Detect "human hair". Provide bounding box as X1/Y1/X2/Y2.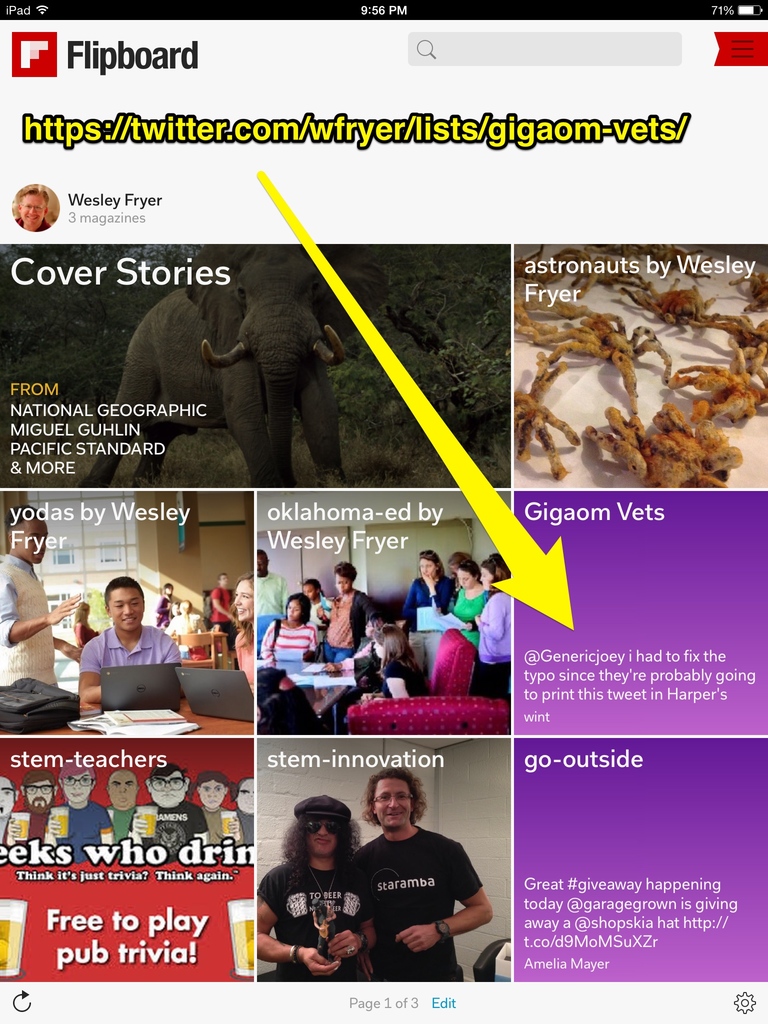
3/503/45/547.
